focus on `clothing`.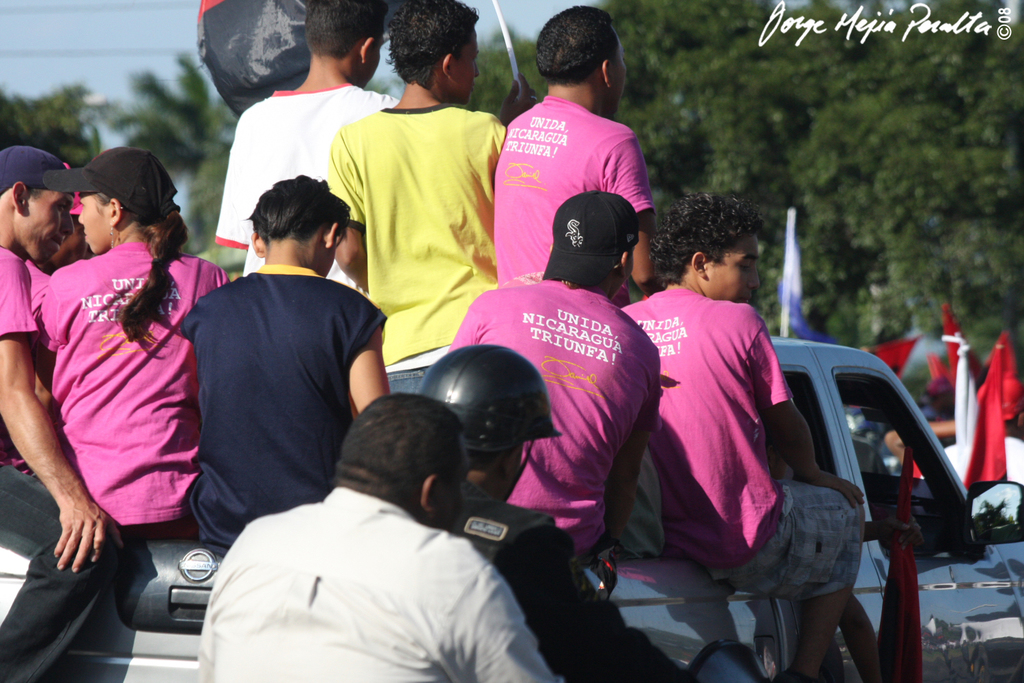
Focused at 24 256 54 333.
